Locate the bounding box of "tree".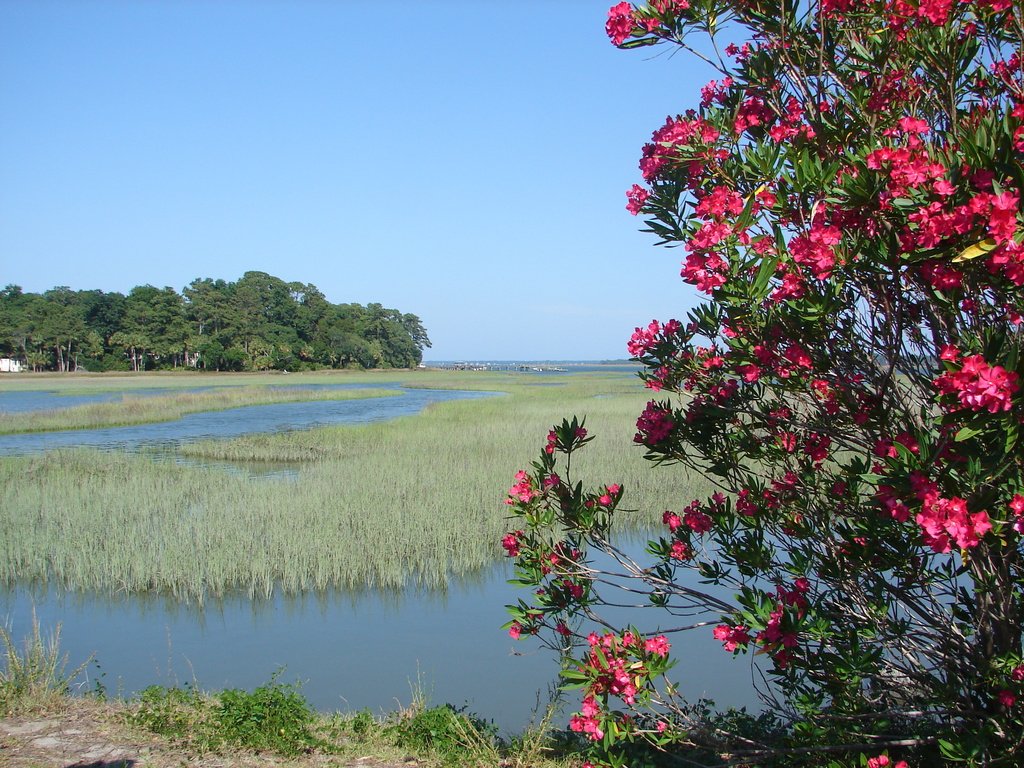
Bounding box: locate(93, 276, 159, 373).
